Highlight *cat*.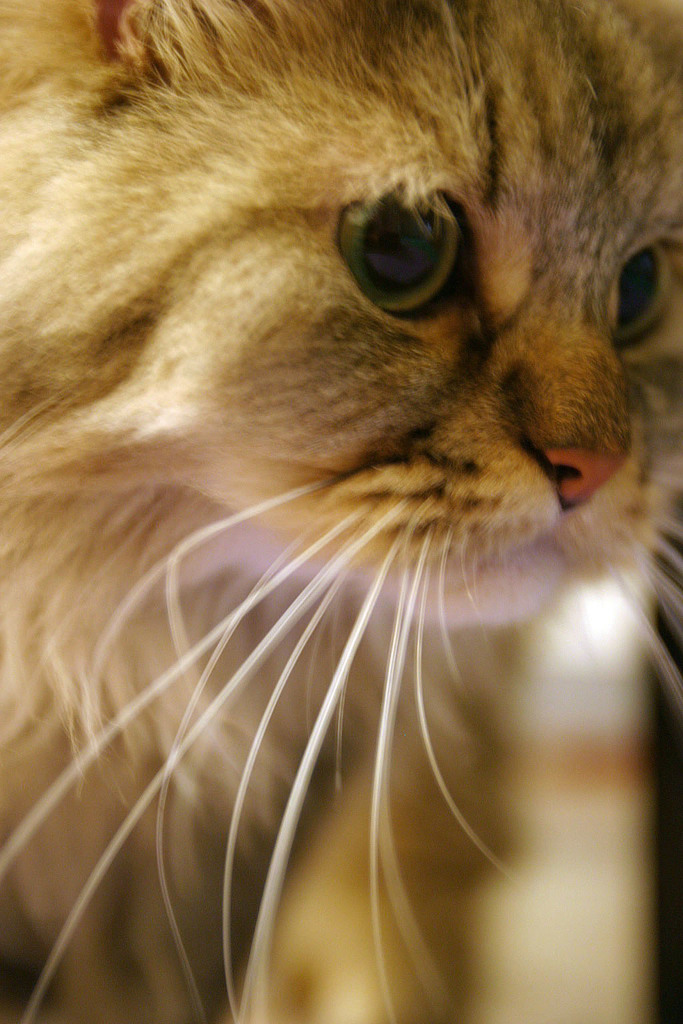
Highlighted region: (left=0, top=0, right=679, bottom=1023).
